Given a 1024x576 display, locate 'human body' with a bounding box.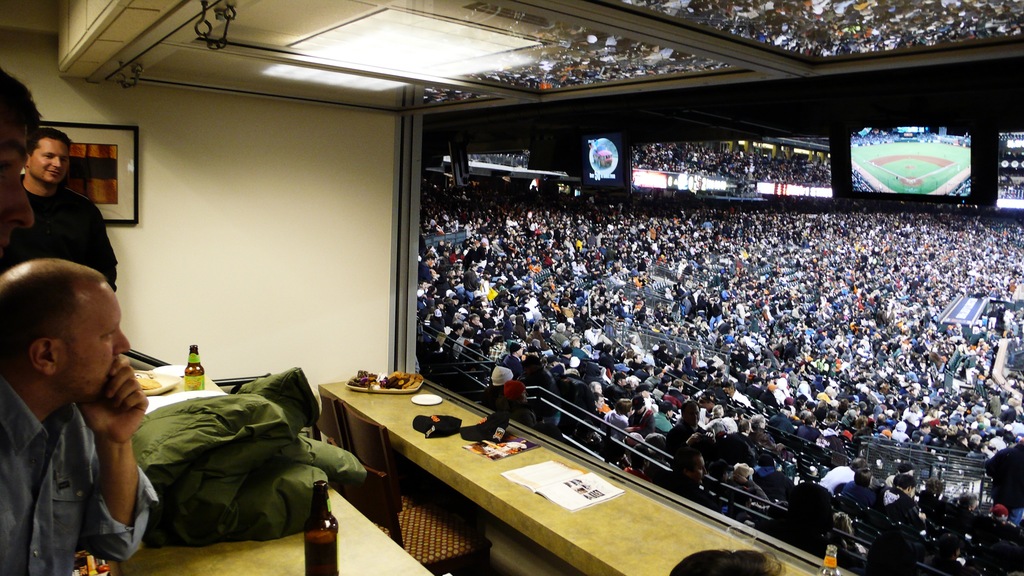
Located: bbox(650, 382, 665, 391).
